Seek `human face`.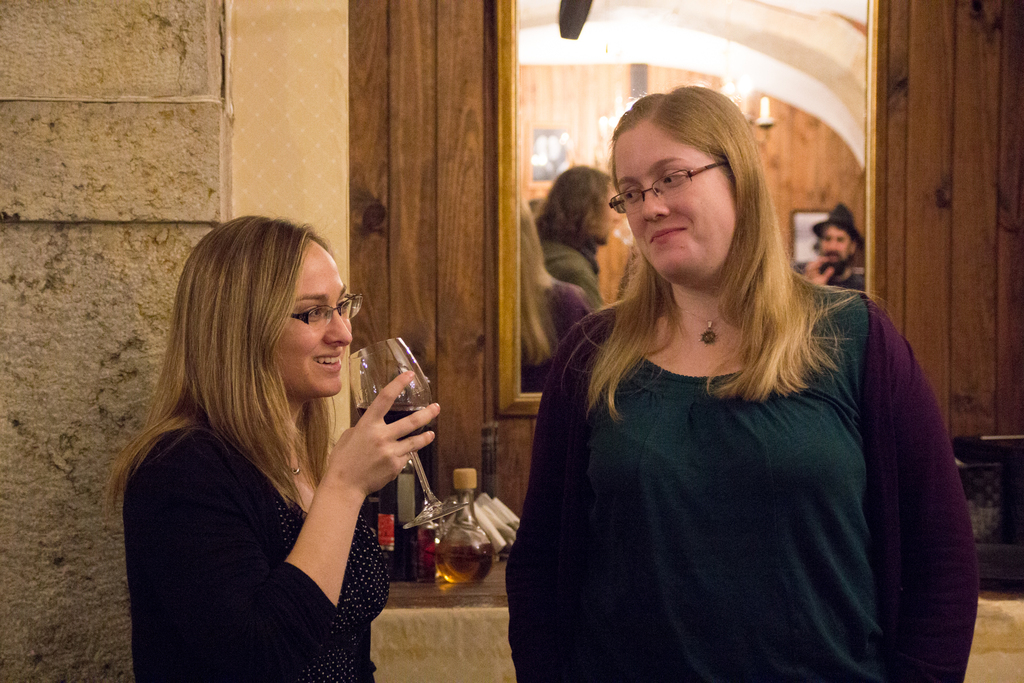
(819, 224, 851, 261).
